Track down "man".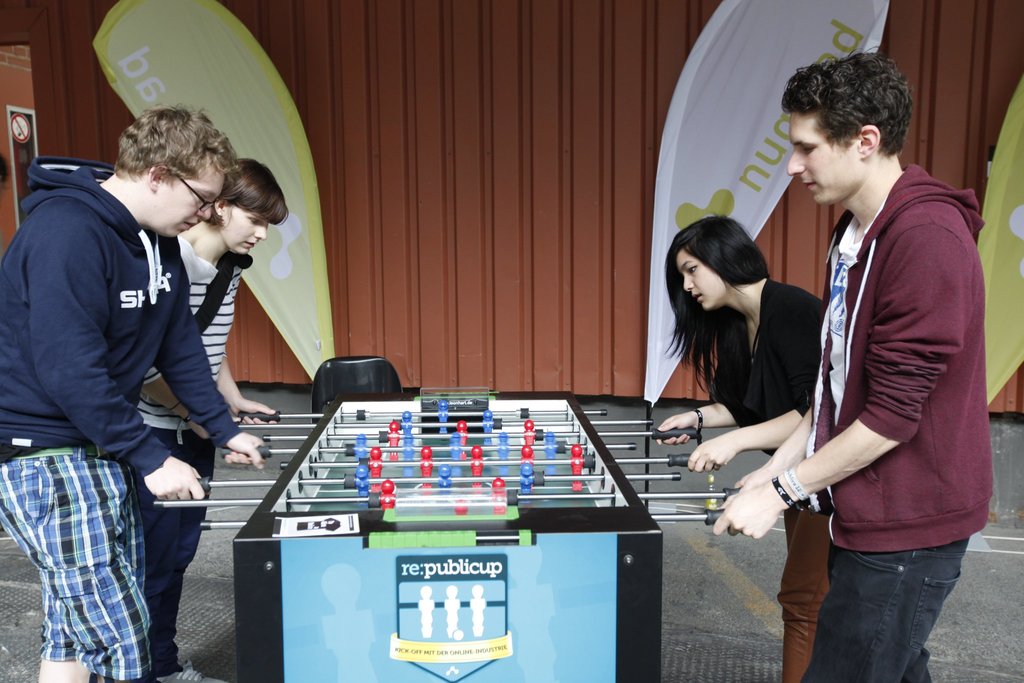
Tracked to x1=756 y1=62 x2=995 y2=650.
